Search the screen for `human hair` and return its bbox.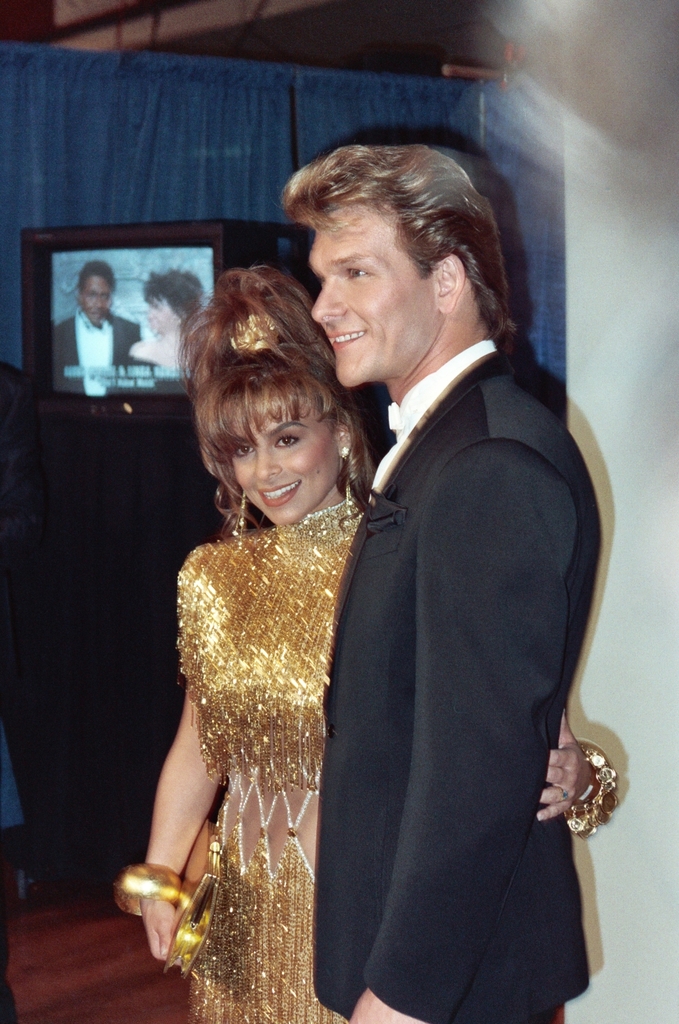
Found: left=80, top=259, right=115, bottom=294.
